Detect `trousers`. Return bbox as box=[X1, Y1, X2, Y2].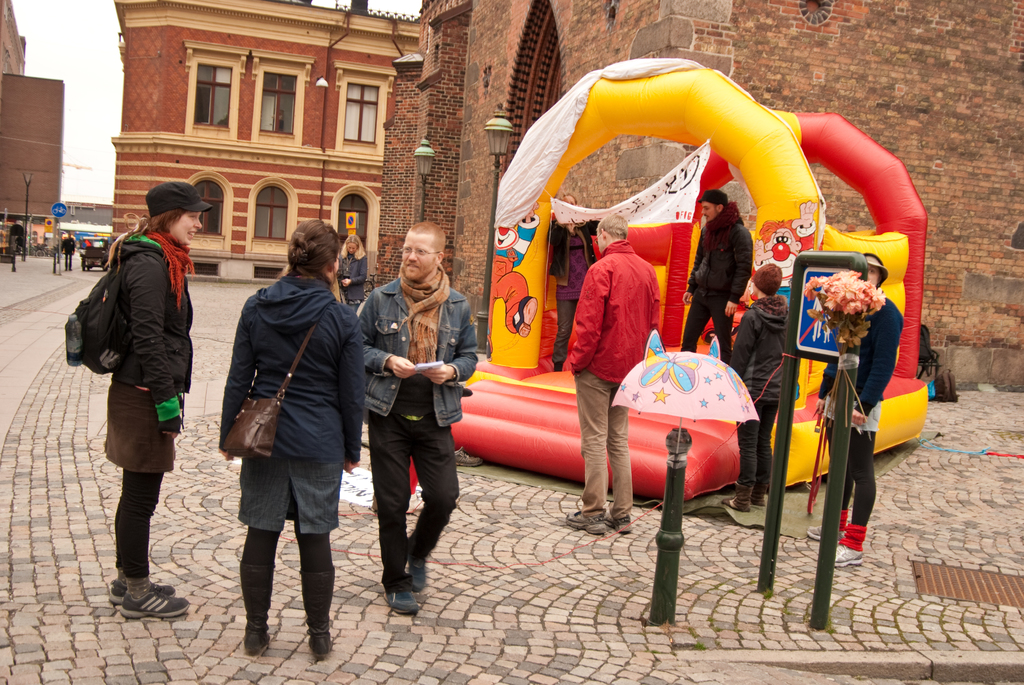
box=[576, 368, 635, 520].
